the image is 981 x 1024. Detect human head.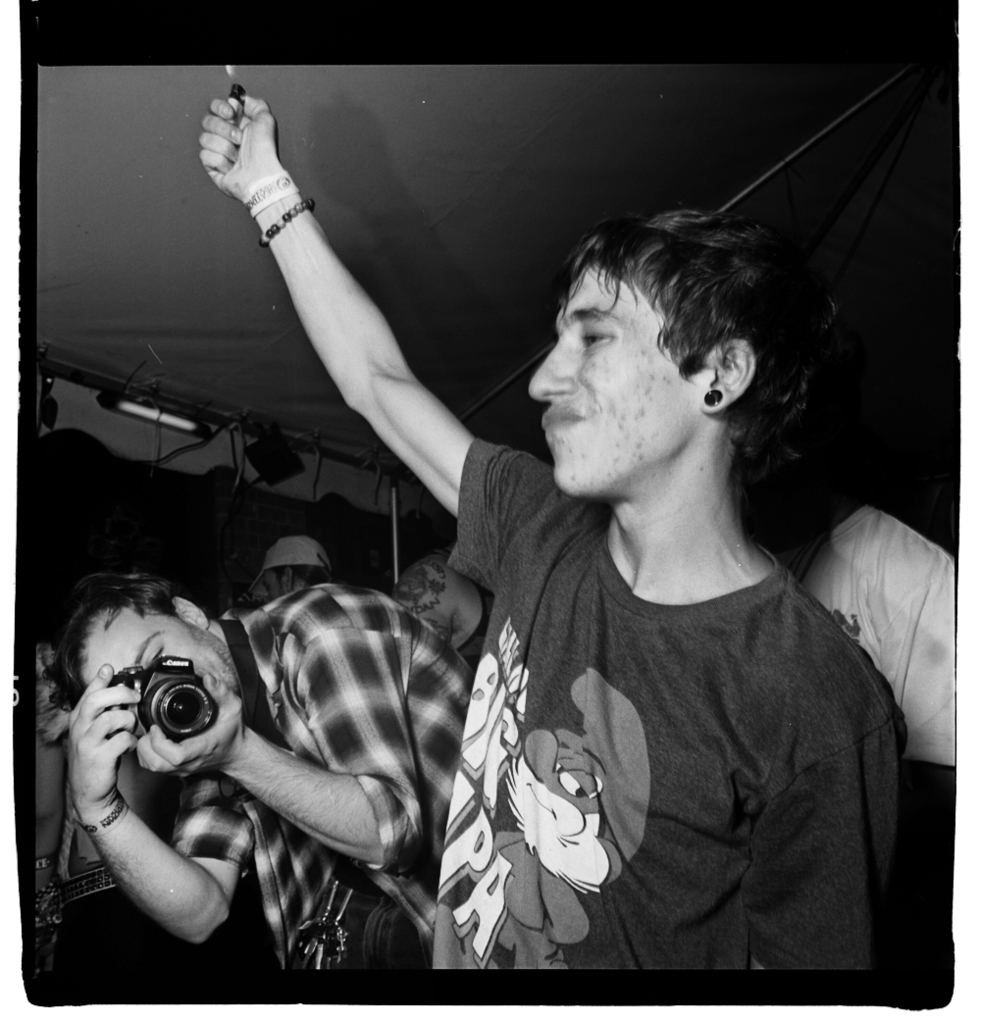
Detection: (506,201,840,504).
